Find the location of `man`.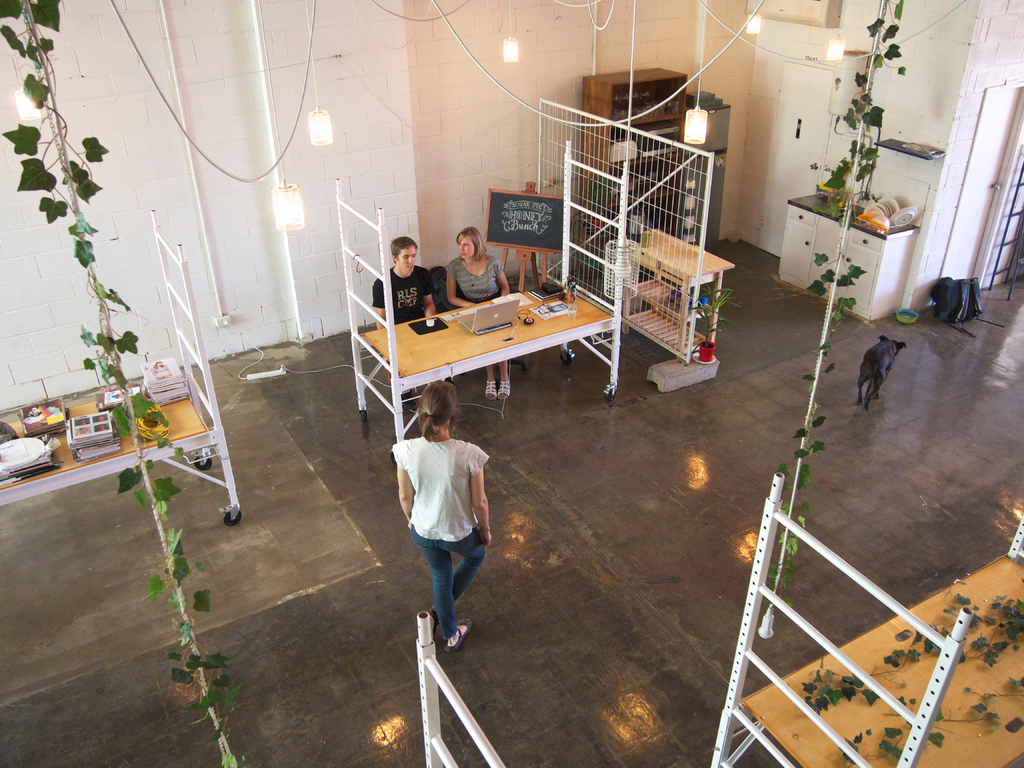
Location: [372,235,436,408].
